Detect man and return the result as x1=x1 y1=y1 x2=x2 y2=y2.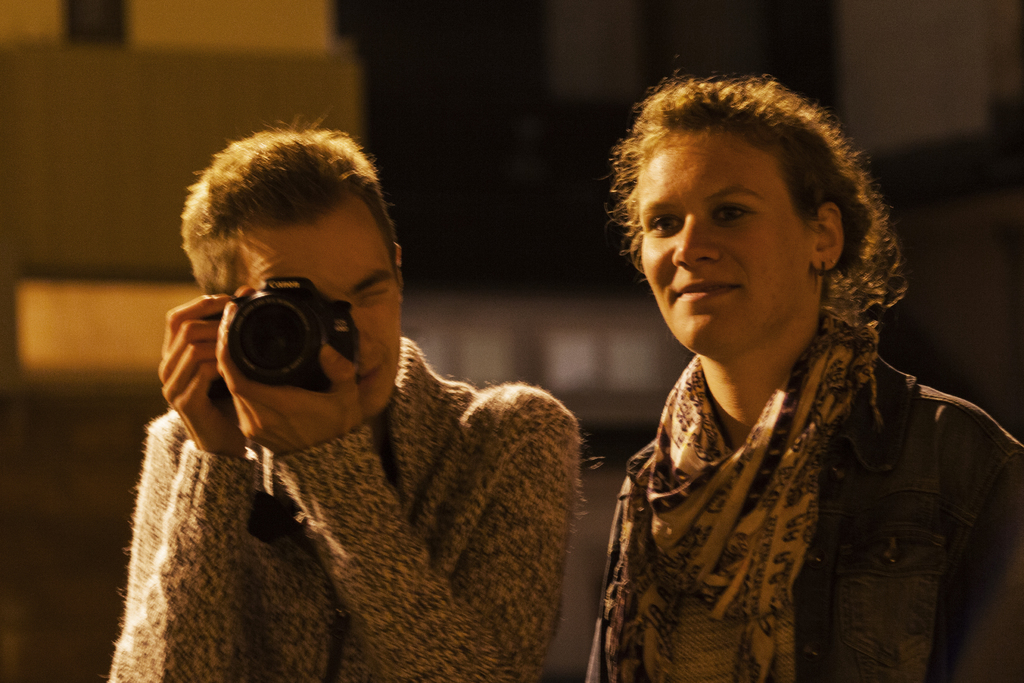
x1=77 y1=136 x2=636 y2=662.
